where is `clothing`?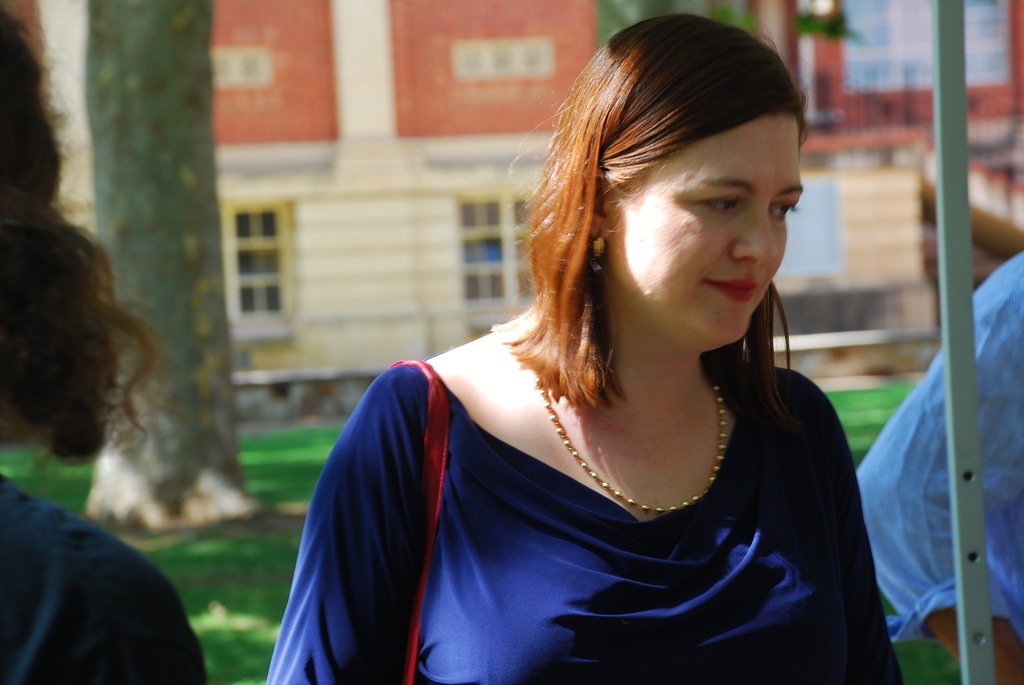
Rect(847, 252, 1023, 642).
